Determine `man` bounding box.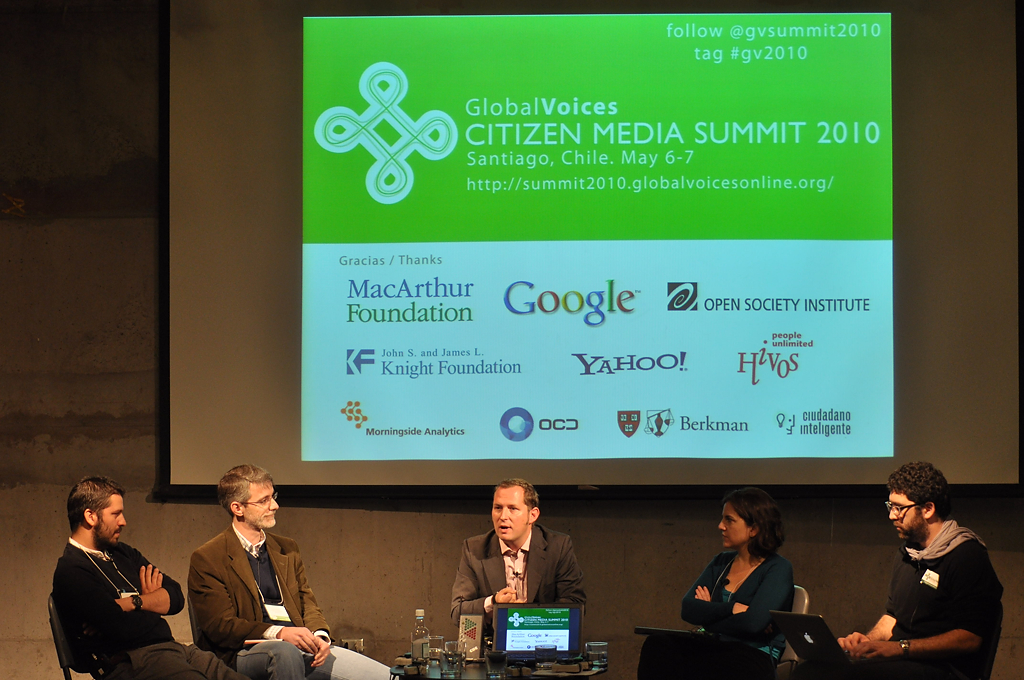
Determined: pyautogui.locateOnScreen(442, 496, 594, 648).
